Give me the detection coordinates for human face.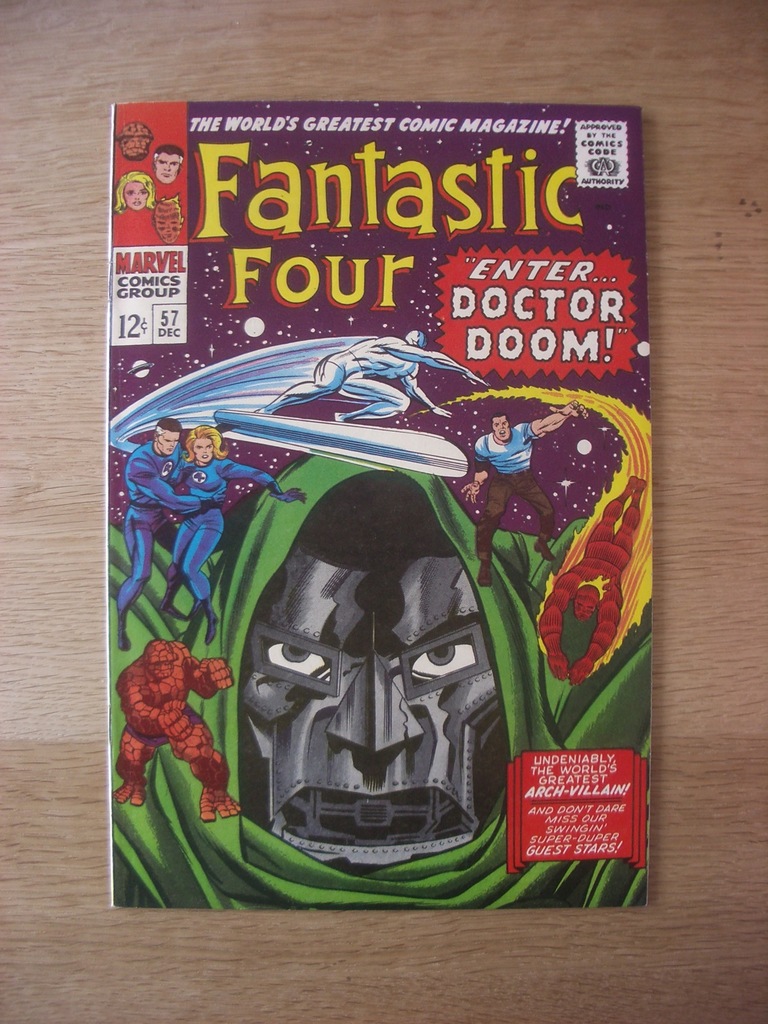
select_region(493, 420, 508, 442).
